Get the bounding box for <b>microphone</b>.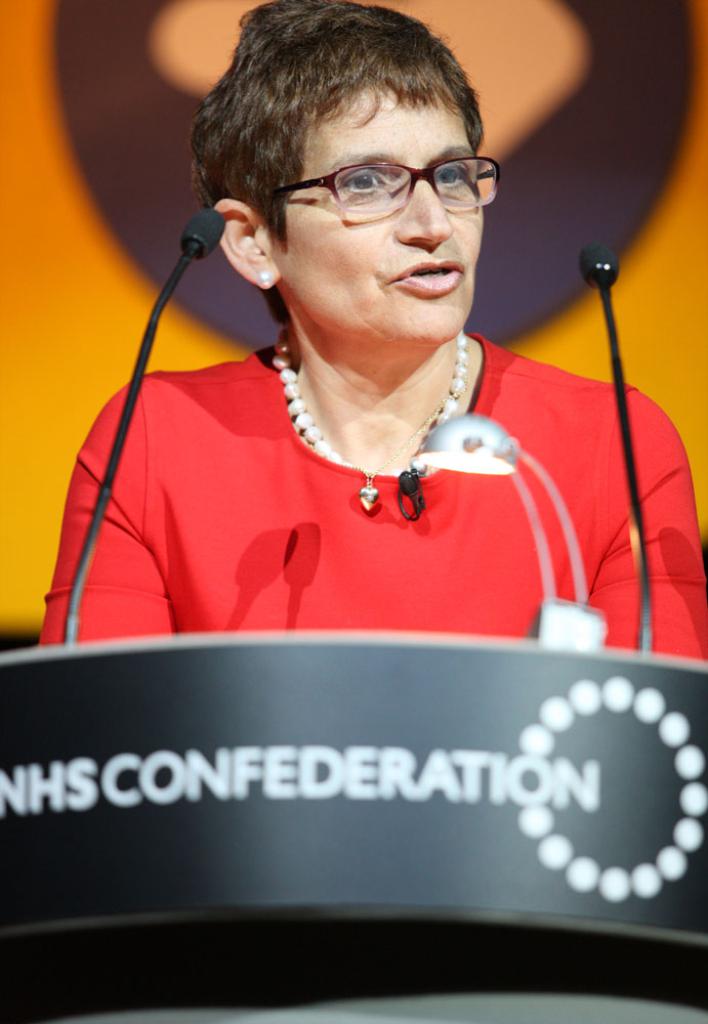
x1=578, y1=234, x2=628, y2=289.
